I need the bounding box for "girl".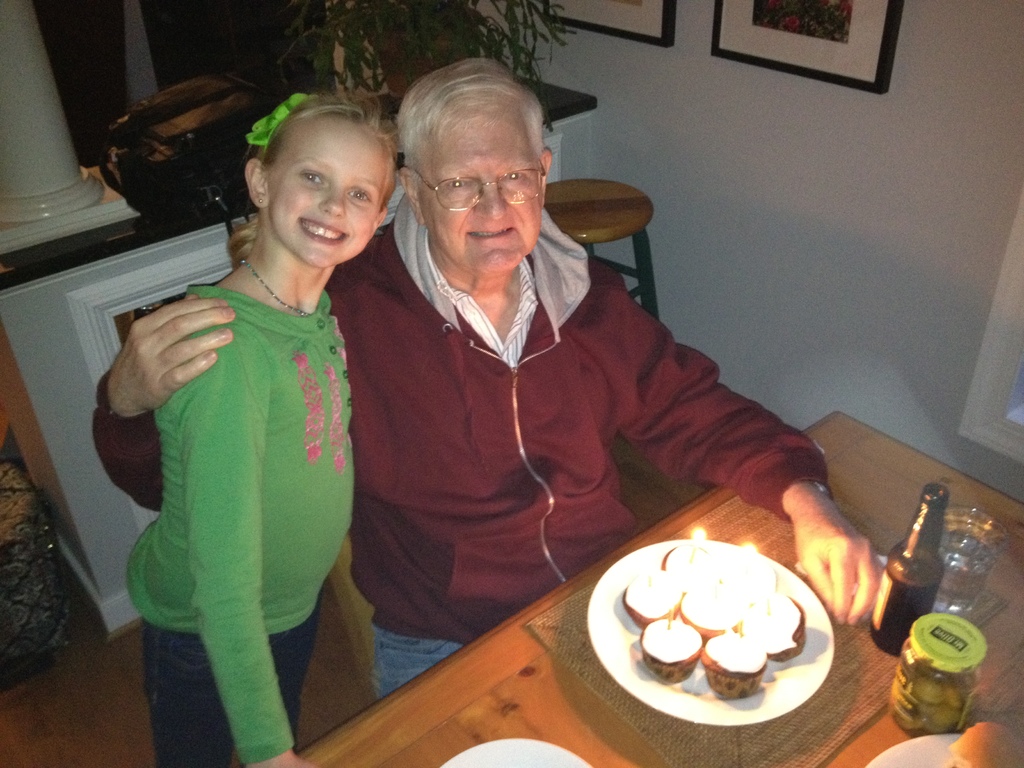
Here it is: <box>120,86,396,762</box>.
